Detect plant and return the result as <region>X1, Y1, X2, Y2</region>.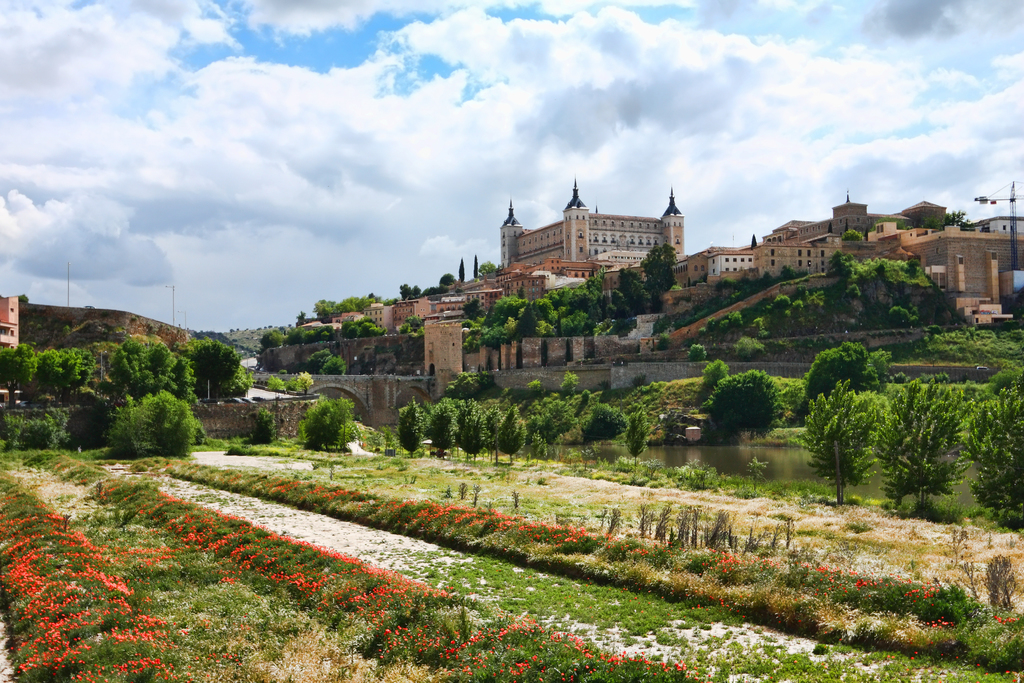
<region>990, 321, 1023, 347</region>.
